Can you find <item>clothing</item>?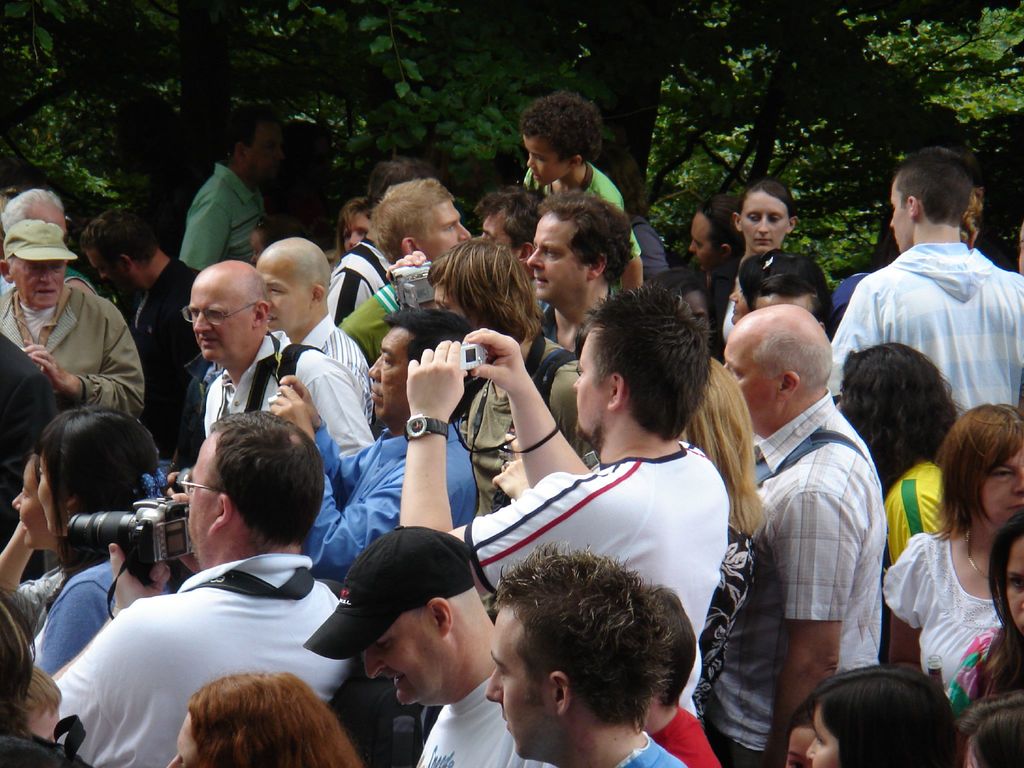
Yes, bounding box: (329,236,400,322).
